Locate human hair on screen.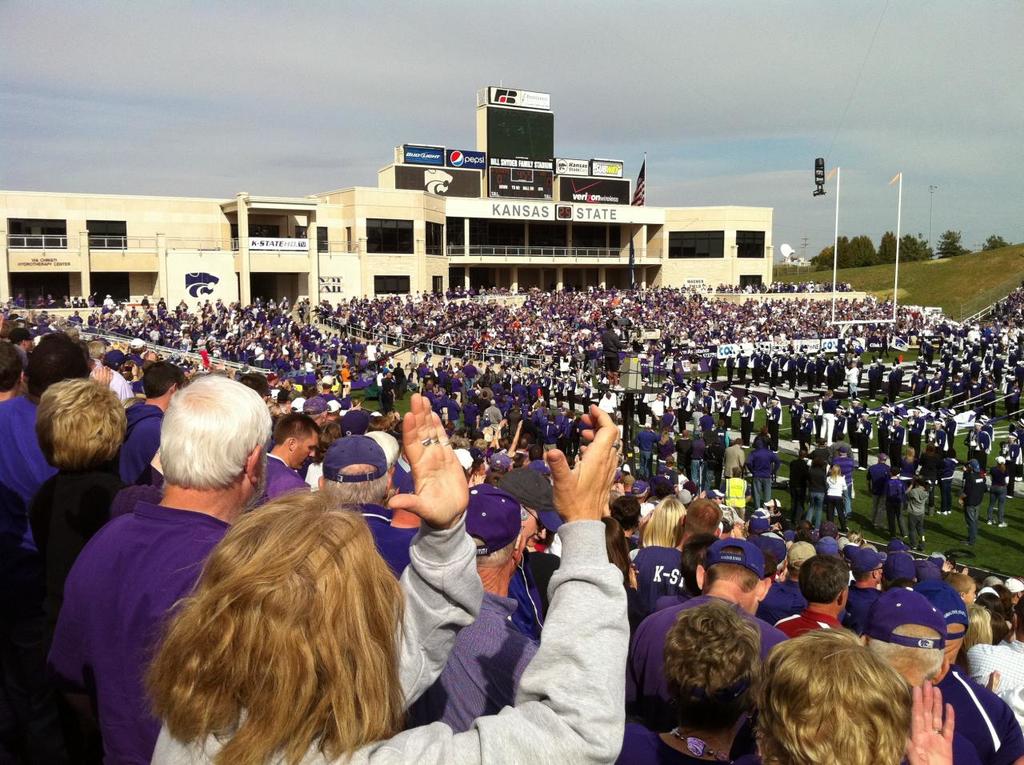
On screen at pyautogui.locateOnScreen(960, 602, 990, 648).
